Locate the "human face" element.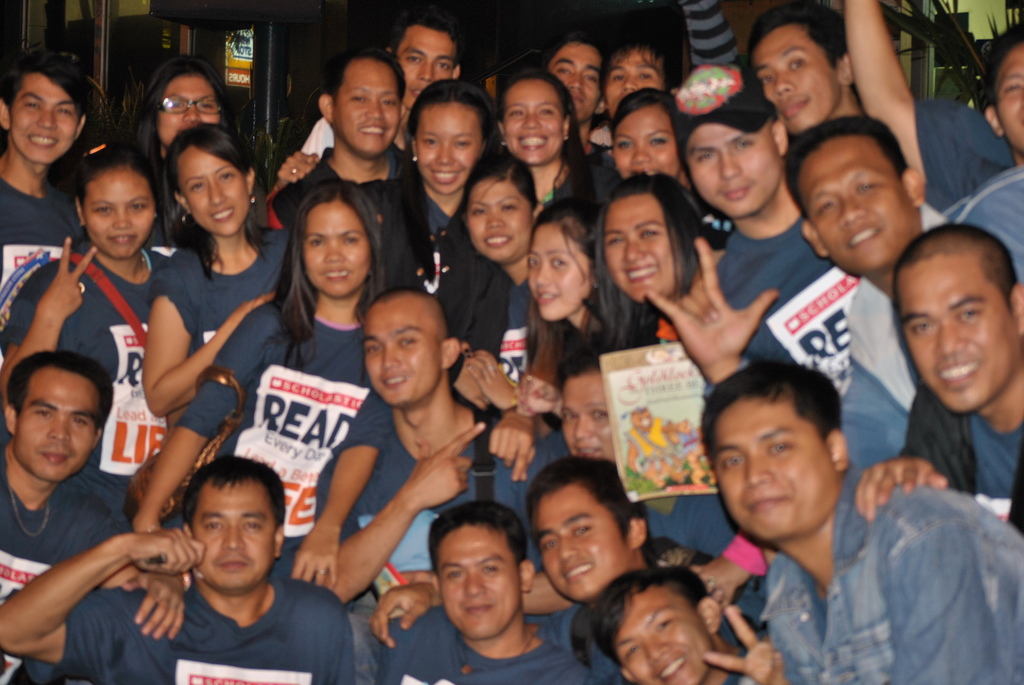
Element bbox: (195,471,281,593).
